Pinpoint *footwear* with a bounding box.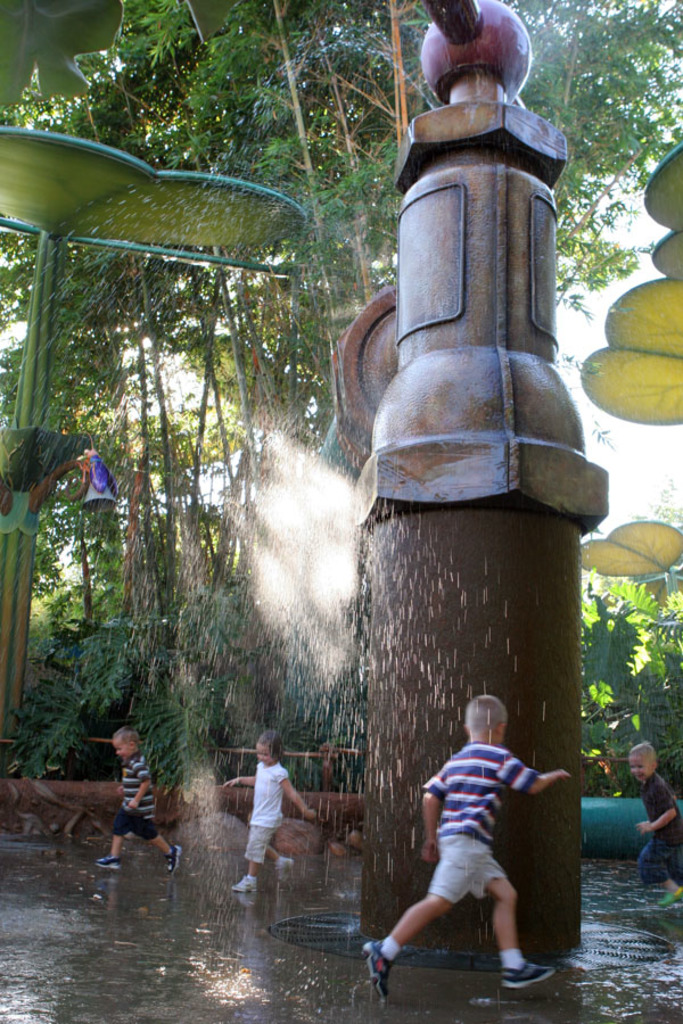
box=[165, 840, 190, 872].
